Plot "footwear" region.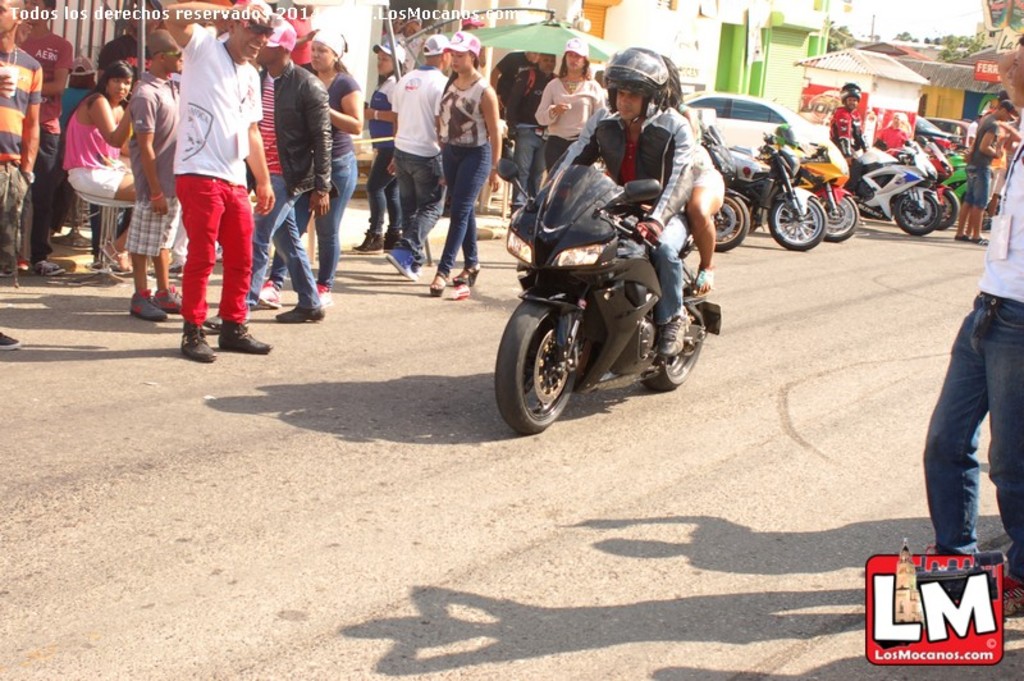
Plotted at 248/298/273/312.
